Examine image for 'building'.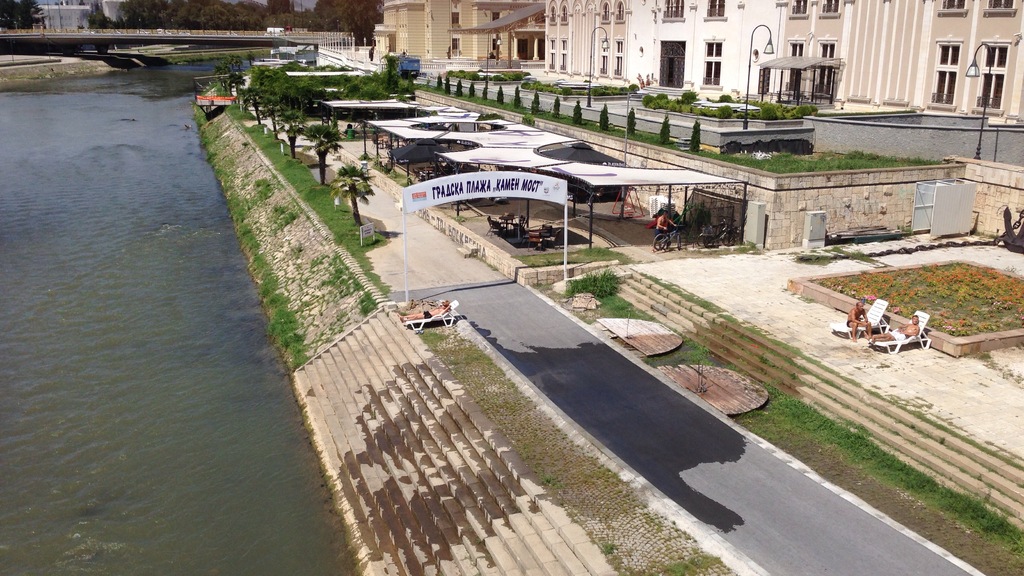
Examination result: detection(33, 3, 93, 33).
